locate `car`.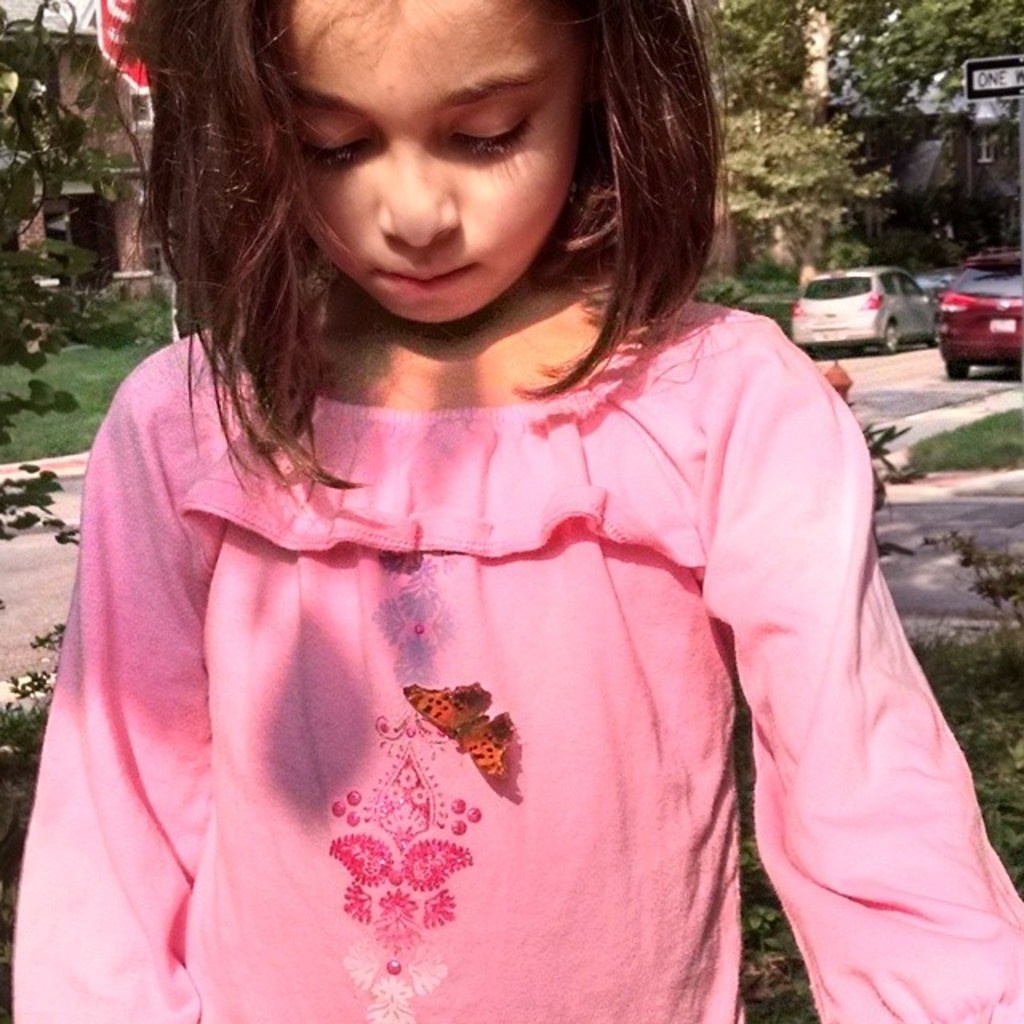
Bounding box: bbox(936, 251, 1022, 384).
